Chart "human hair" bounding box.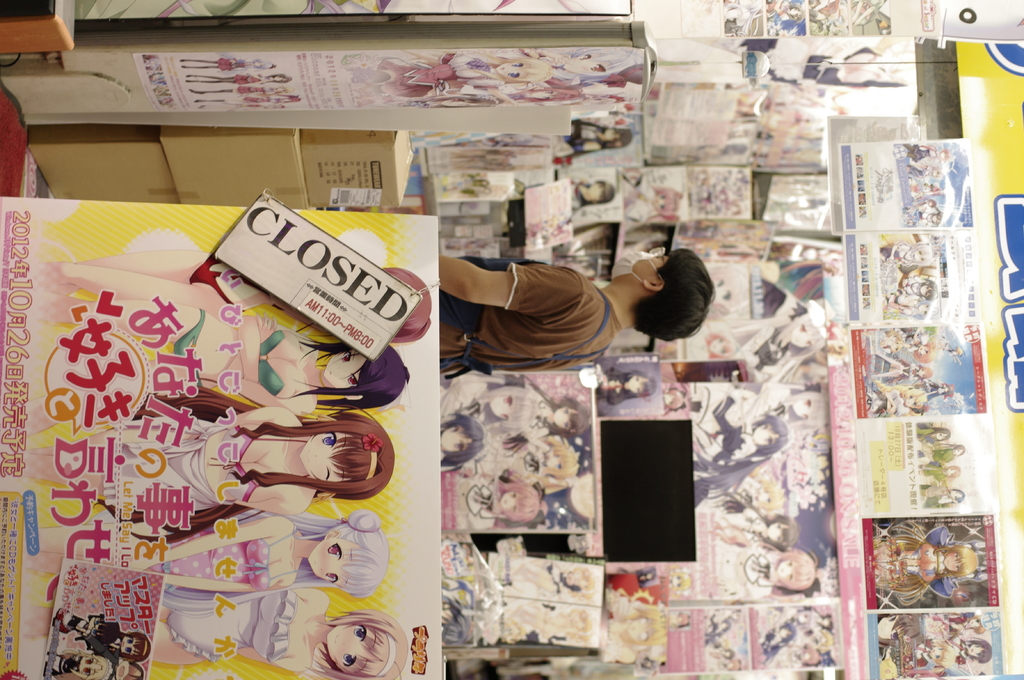
Charted: bbox=[69, 653, 110, 679].
